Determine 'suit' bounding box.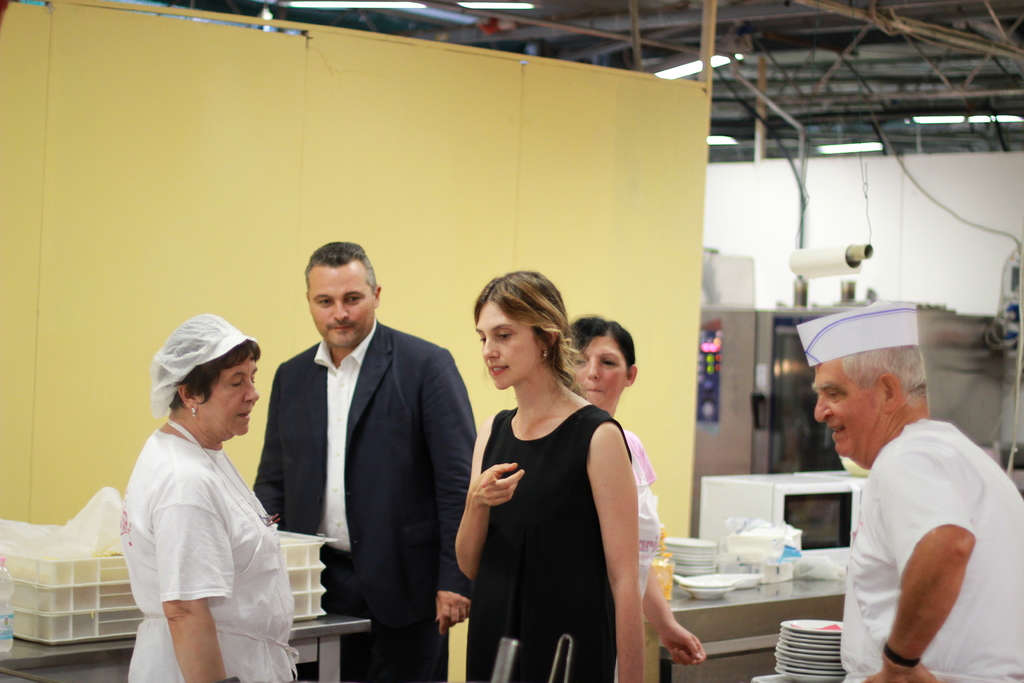
Determined: [left=257, top=235, right=466, bottom=664].
